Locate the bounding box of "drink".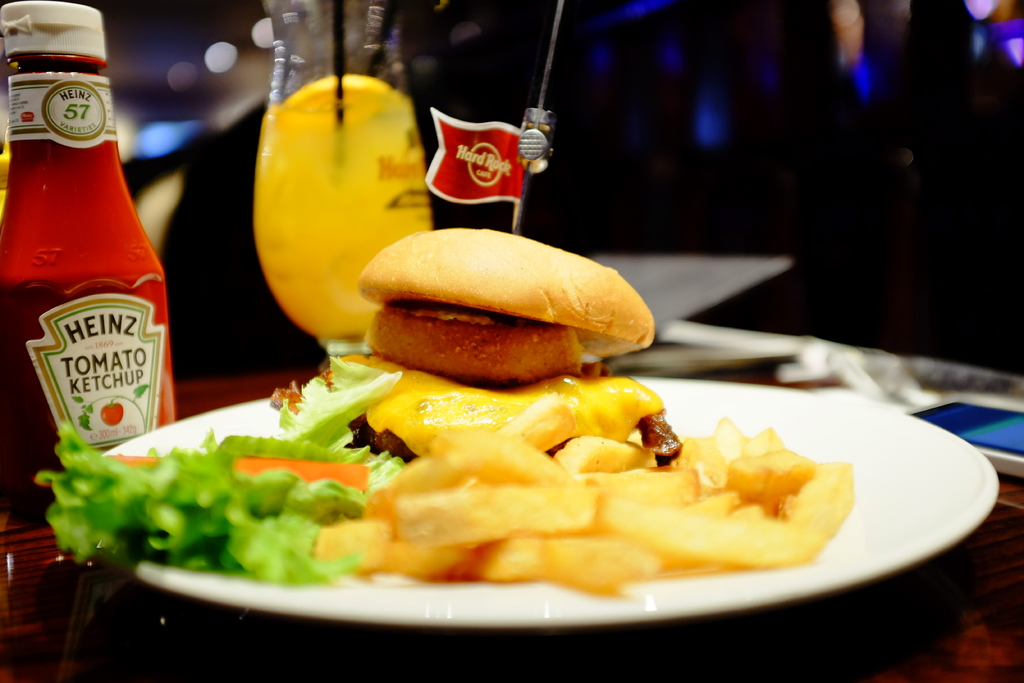
Bounding box: {"x1": 256, "y1": 80, "x2": 429, "y2": 344}.
